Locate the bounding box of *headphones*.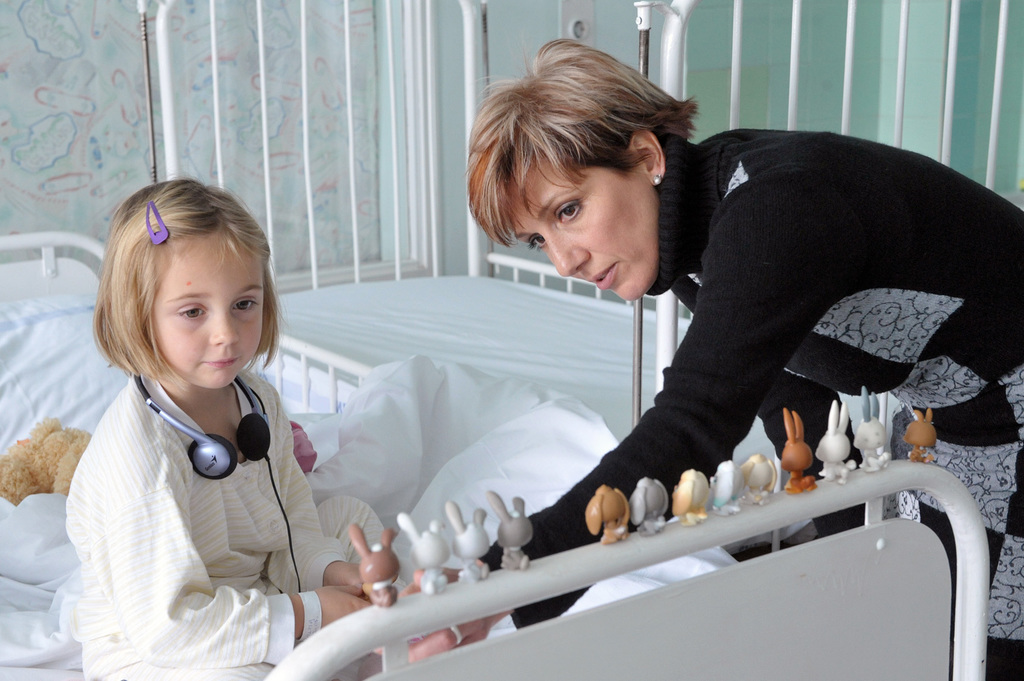
Bounding box: <region>129, 366, 273, 483</region>.
